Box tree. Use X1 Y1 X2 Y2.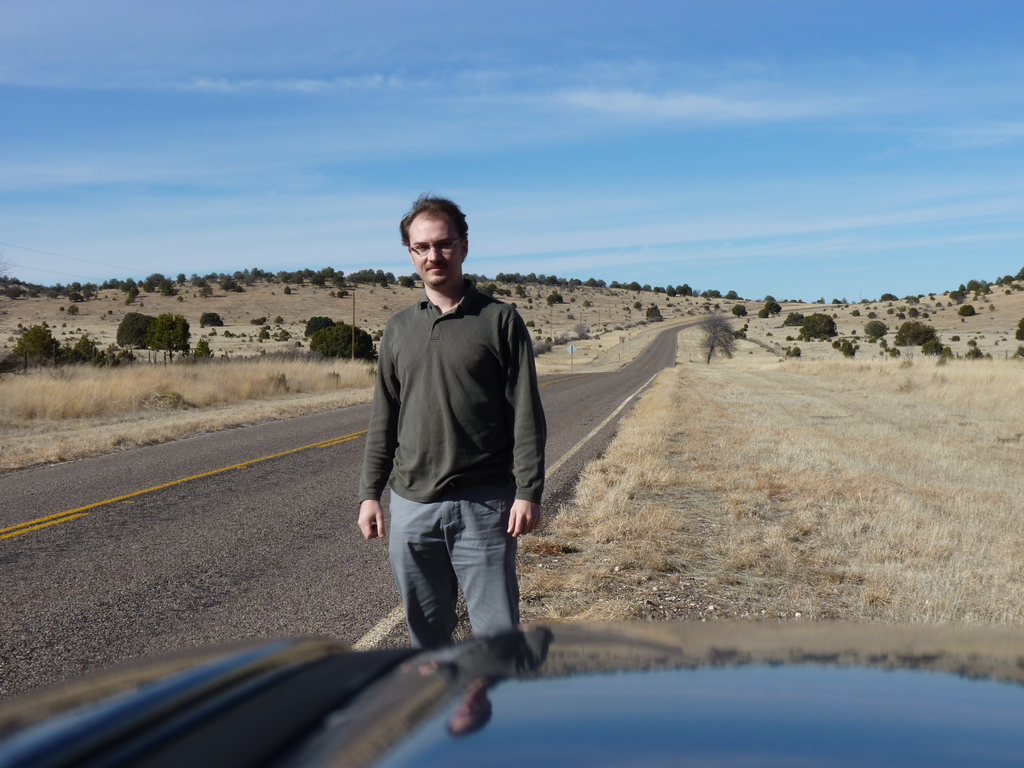
75 332 99 361.
